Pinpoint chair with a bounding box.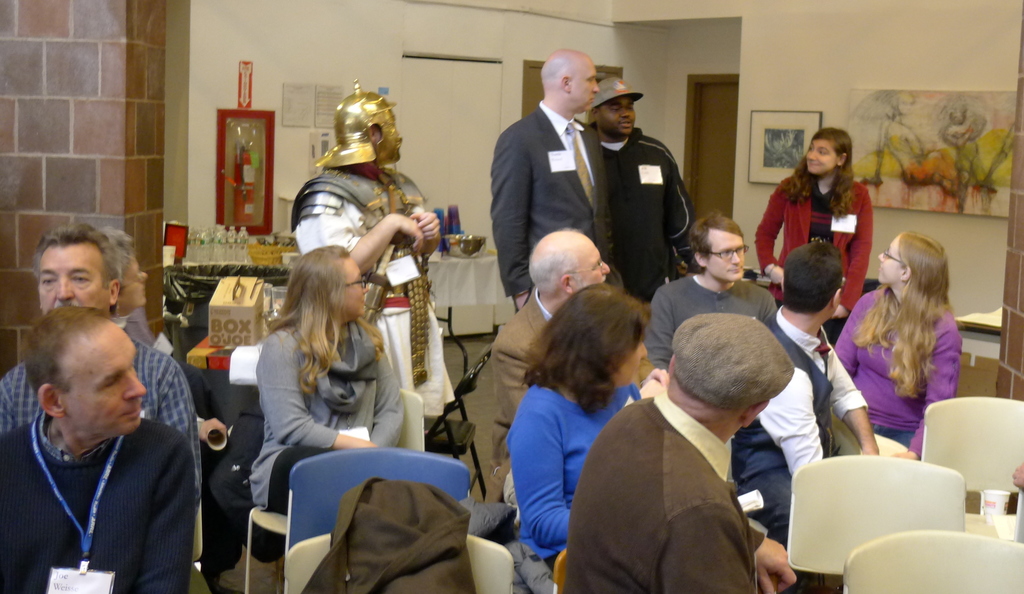
detection(279, 534, 514, 593).
